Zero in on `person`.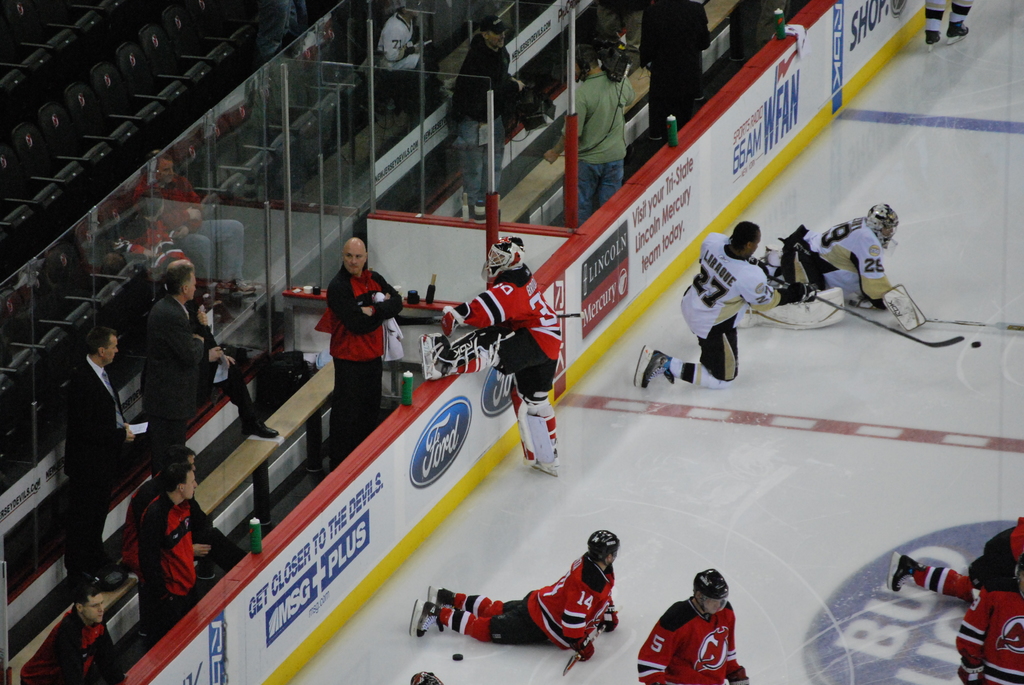
Zeroed in: left=372, top=4, right=436, bottom=112.
